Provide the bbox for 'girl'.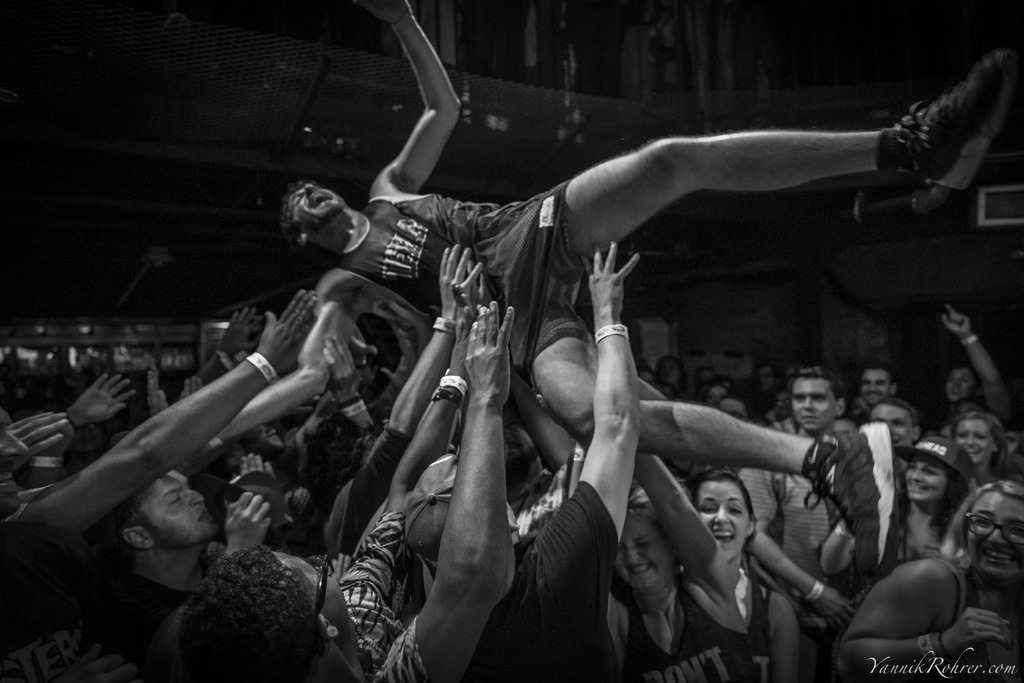
(left=687, top=466, right=799, bottom=682).
